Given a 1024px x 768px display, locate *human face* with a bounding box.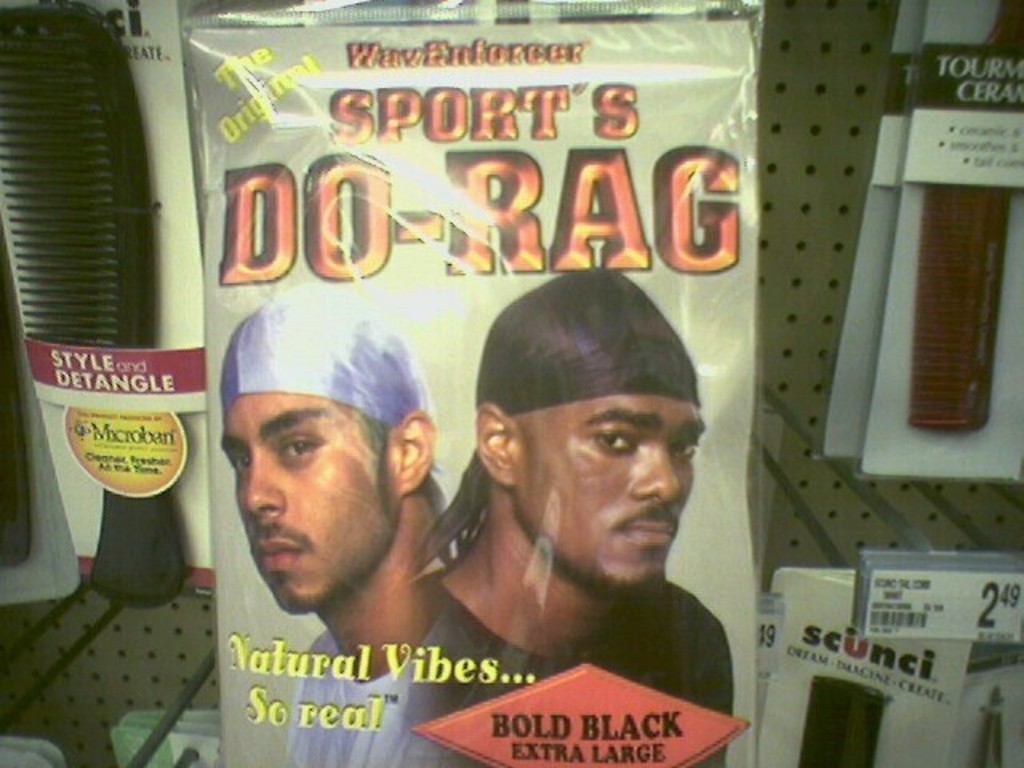
Located: BBox(504, 395, 702, 594).
